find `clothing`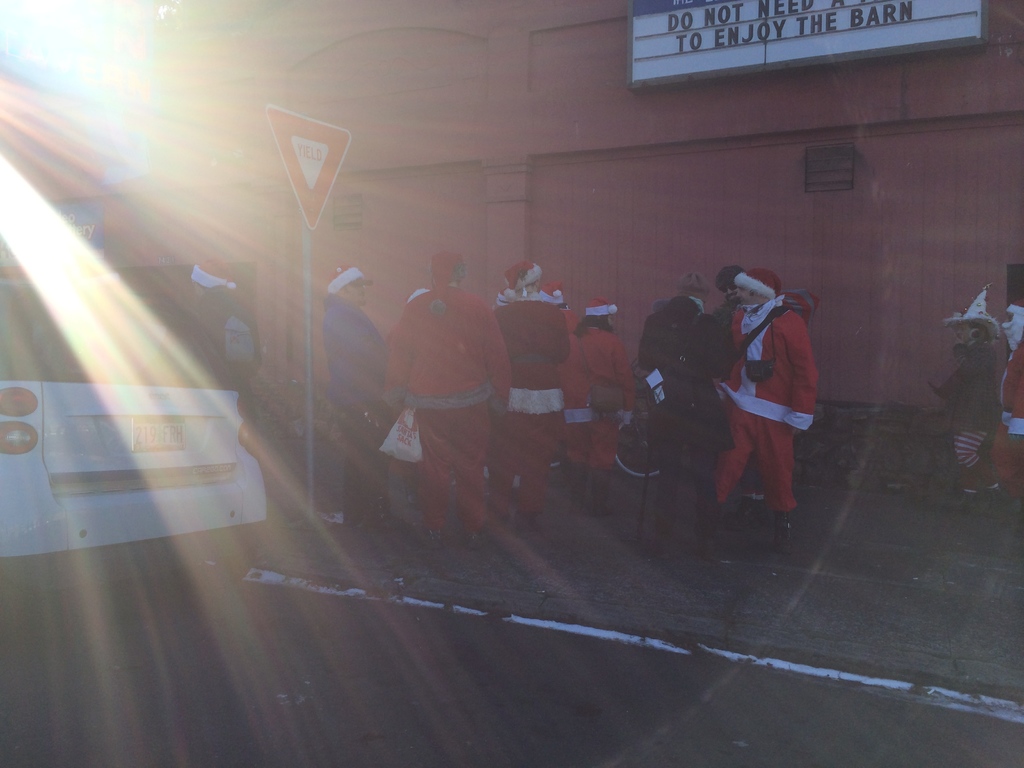
[331, 290, 413, 549]
